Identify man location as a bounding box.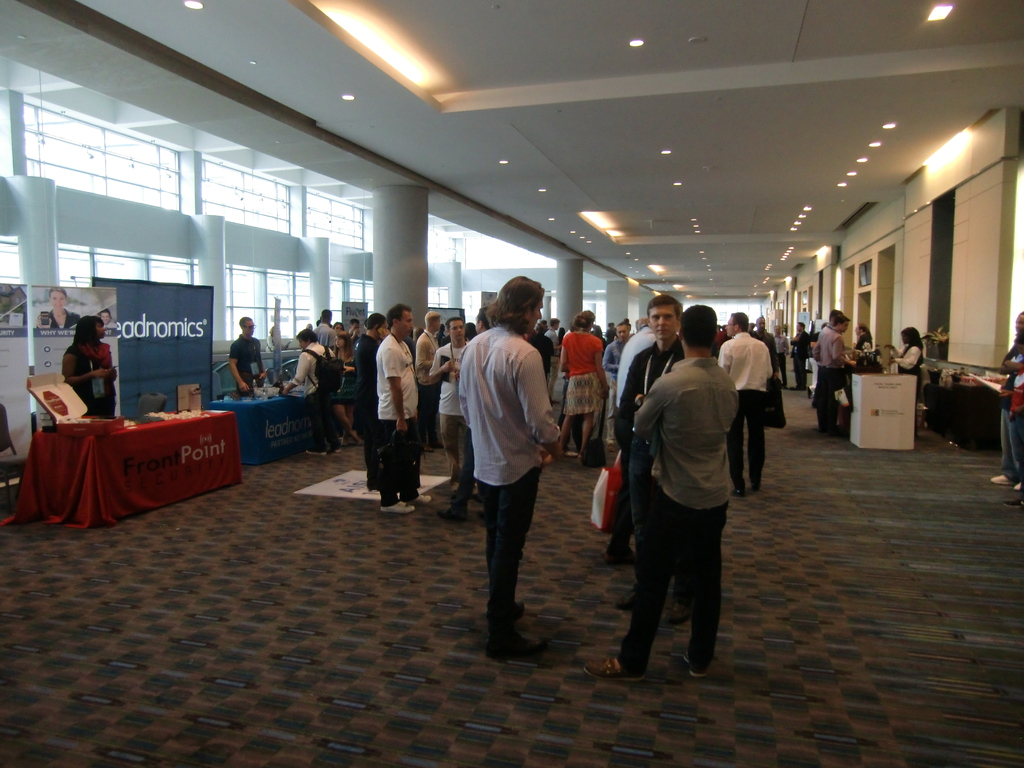
614 295 694 622.
